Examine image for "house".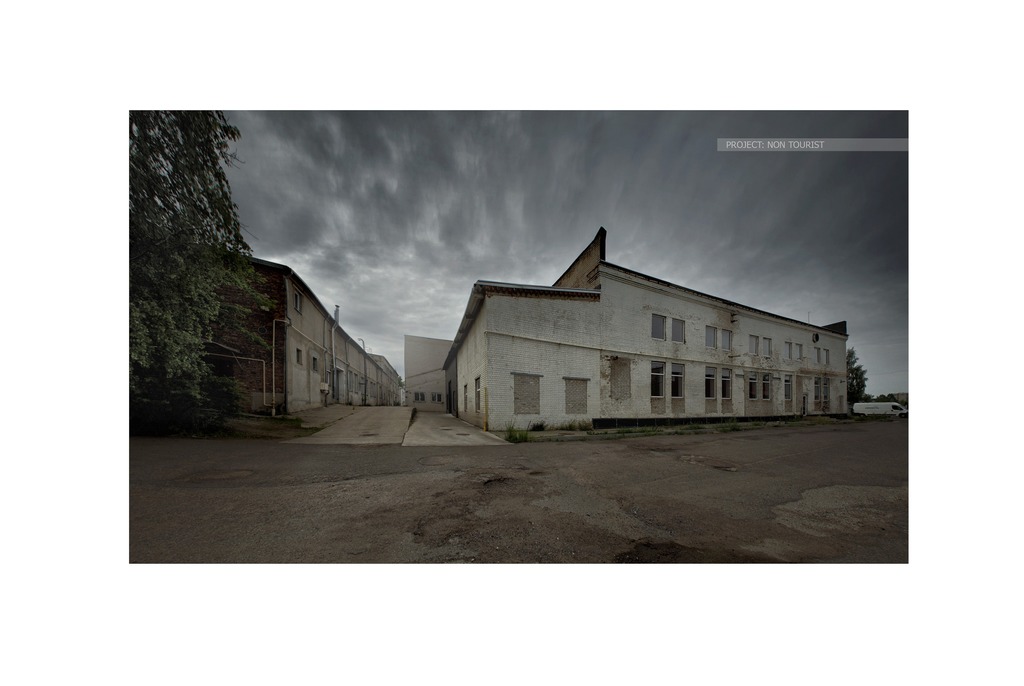
Examination result: (left=443, top=226, right=850, bottom=431).
